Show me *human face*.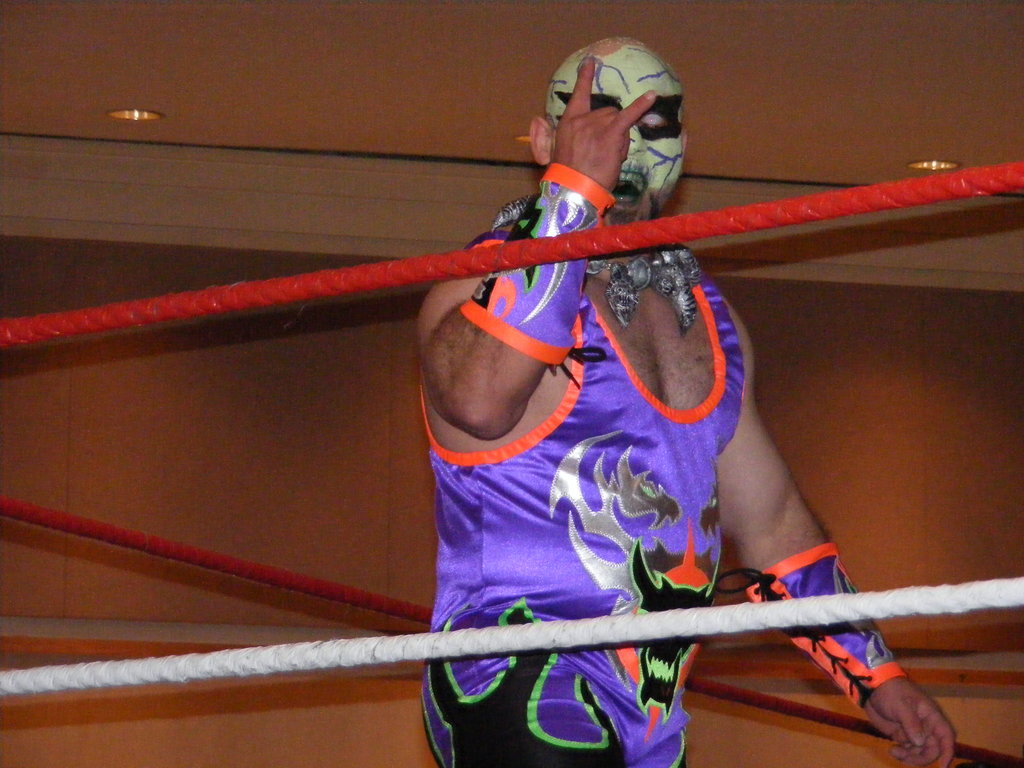
*human face* is here: <region>547, 64, 684, 227</region>.
